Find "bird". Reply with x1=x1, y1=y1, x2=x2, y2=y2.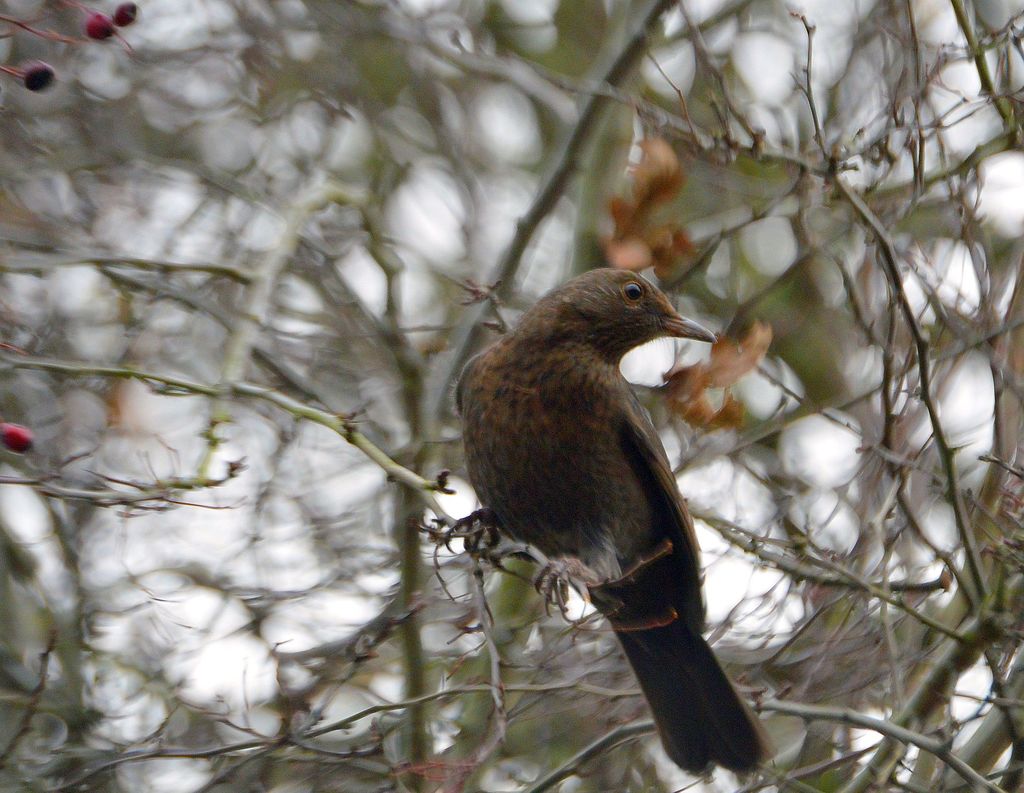
x1=445, y1=257, x2=779, y2=743.
